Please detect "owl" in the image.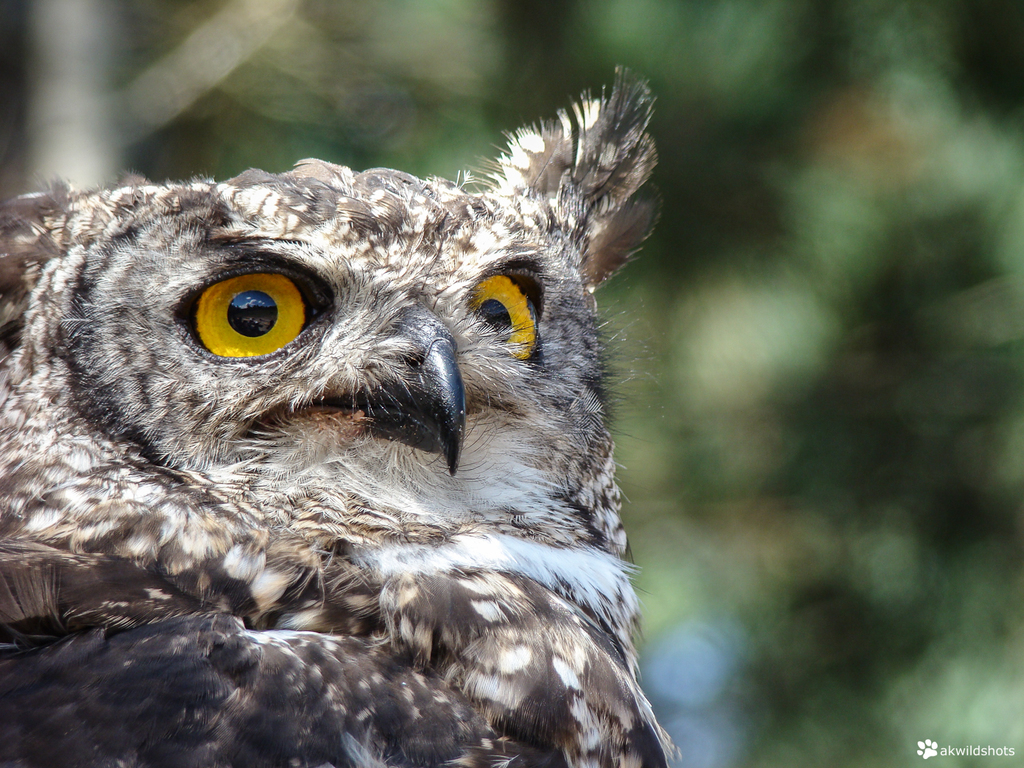
bbox(0, 61, 668, 767).
